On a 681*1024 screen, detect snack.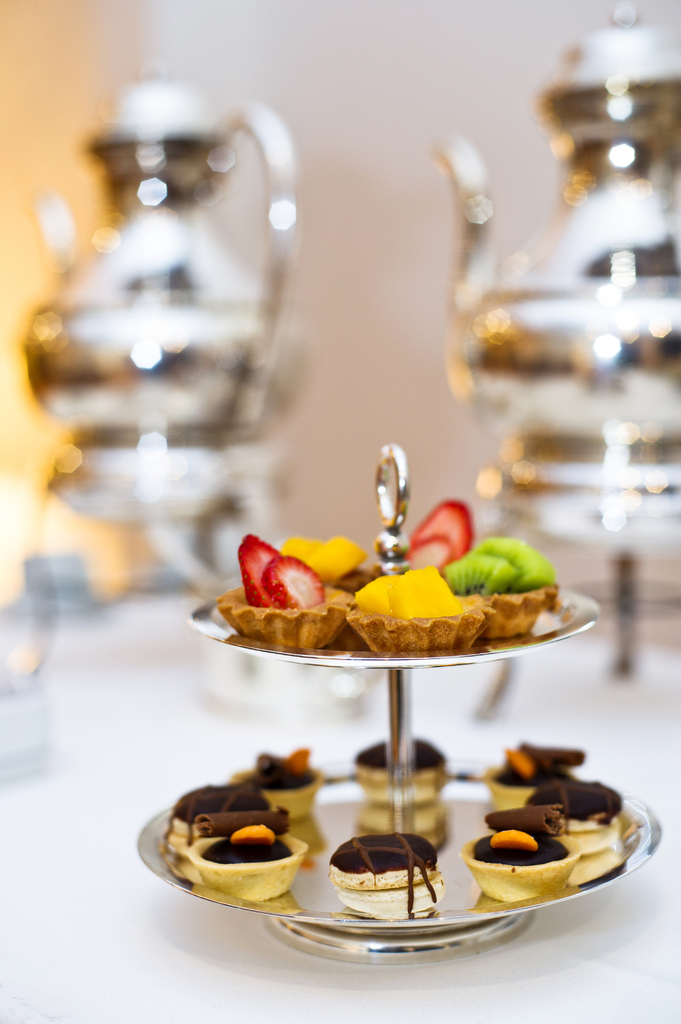
pyautogui.locateOnScreen(363, 729, 457, 810).
